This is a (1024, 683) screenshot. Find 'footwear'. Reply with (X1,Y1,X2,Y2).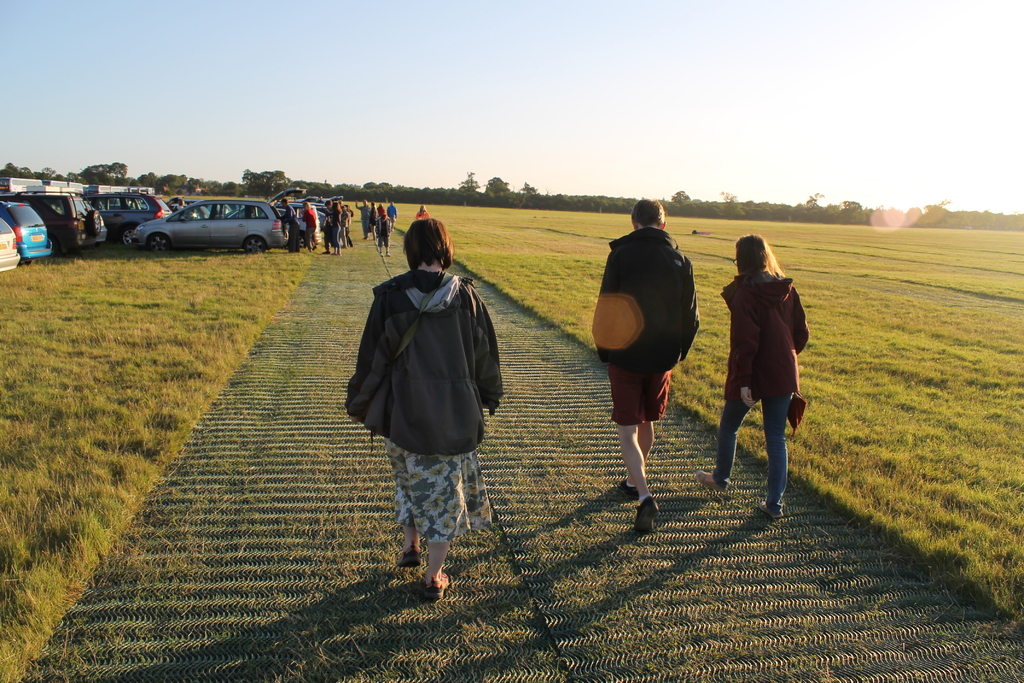
(422,568,454,604).
